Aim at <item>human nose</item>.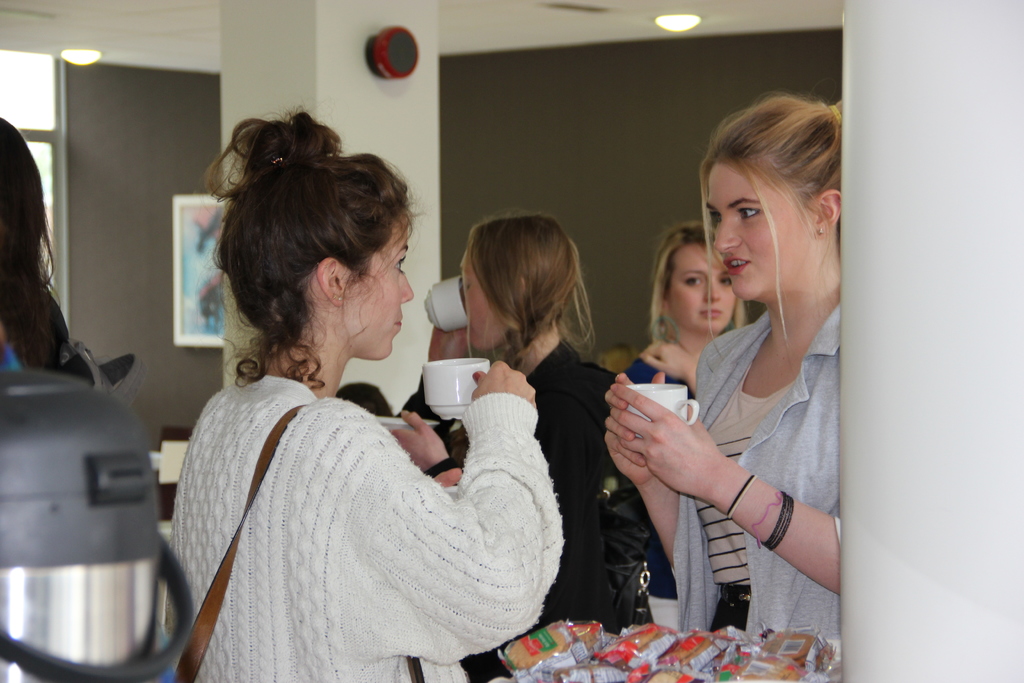
Aimed at Rect(397, 269, 415, 307).
